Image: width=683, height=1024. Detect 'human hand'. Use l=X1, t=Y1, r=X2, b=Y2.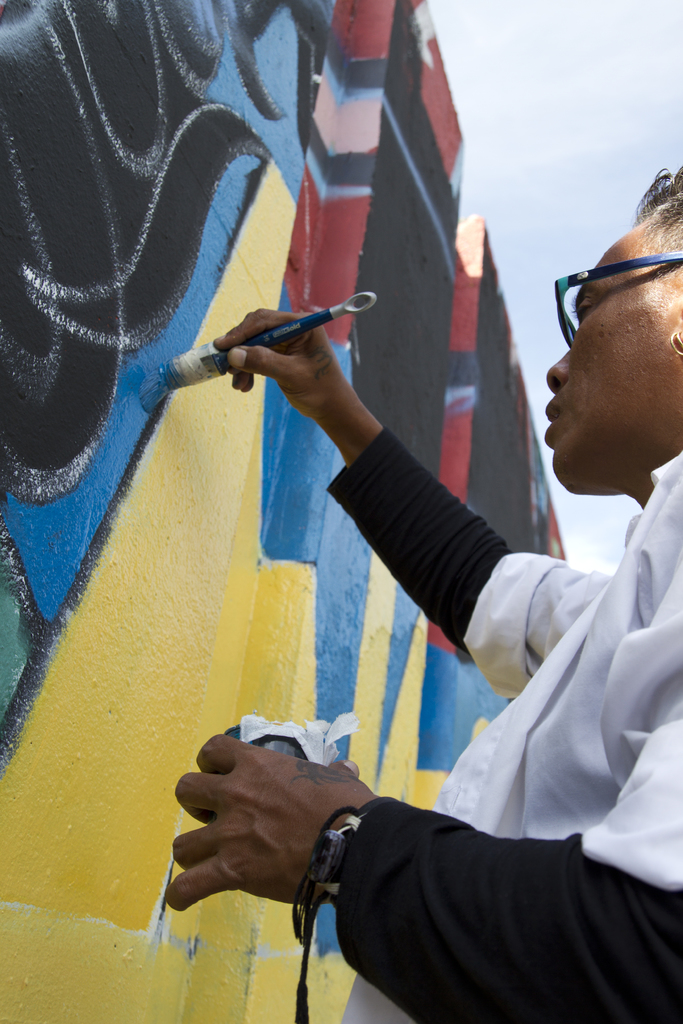
l=176, t=729, r=361, b=938.
